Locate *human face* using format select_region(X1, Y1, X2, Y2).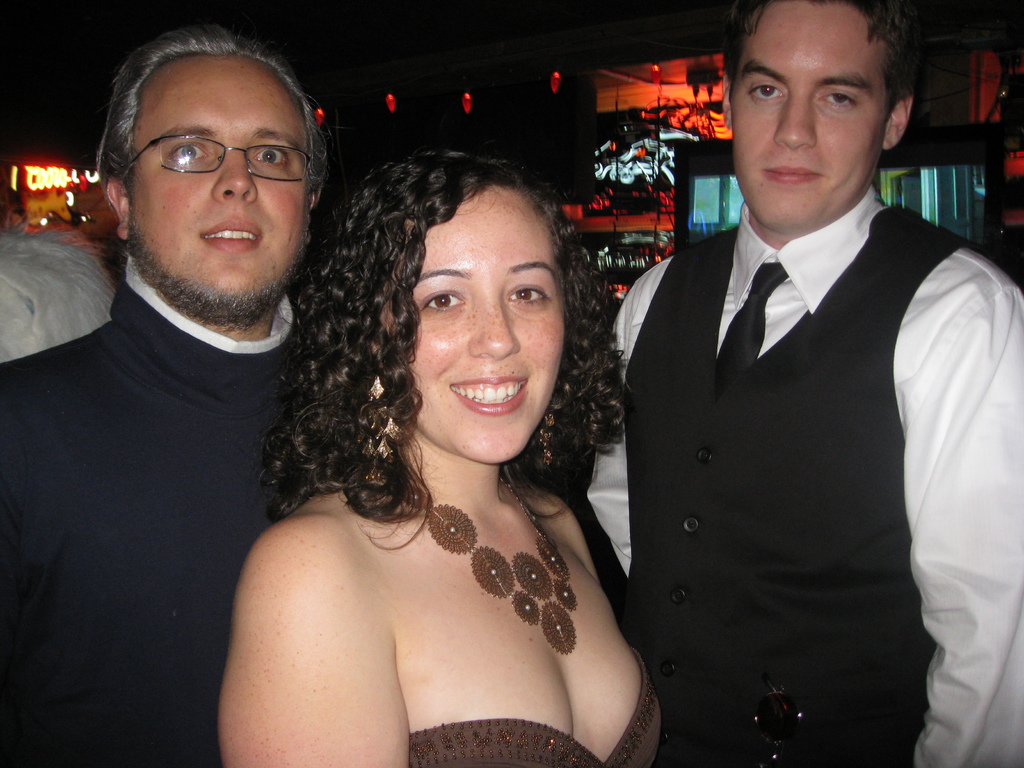
select_region(415, 191, 565, 463).
